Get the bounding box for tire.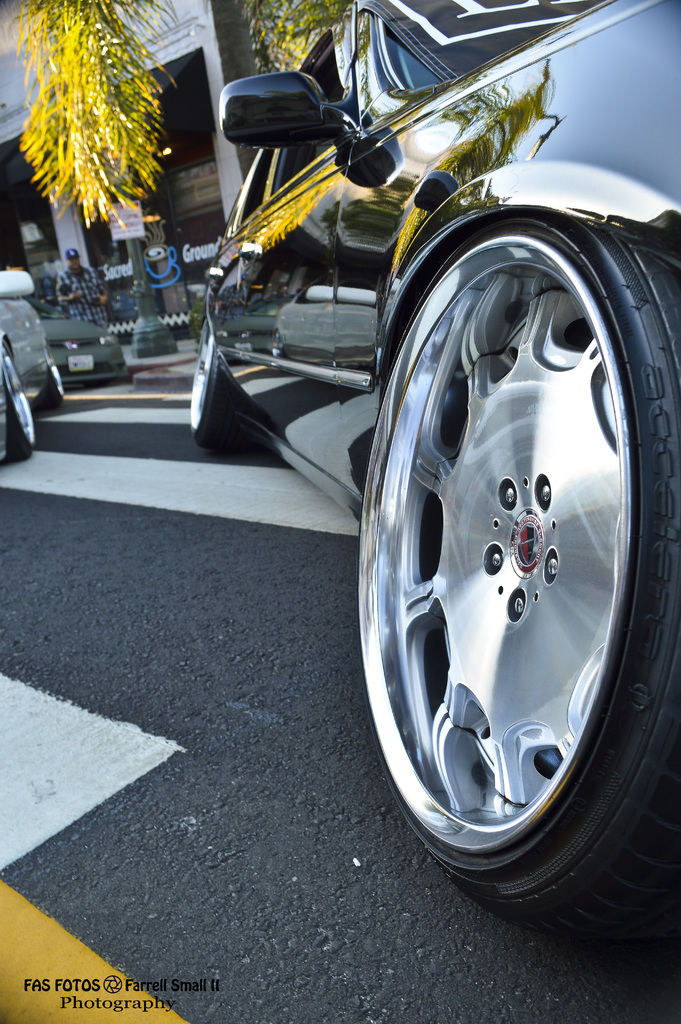
[42, 347, 62, 412].
